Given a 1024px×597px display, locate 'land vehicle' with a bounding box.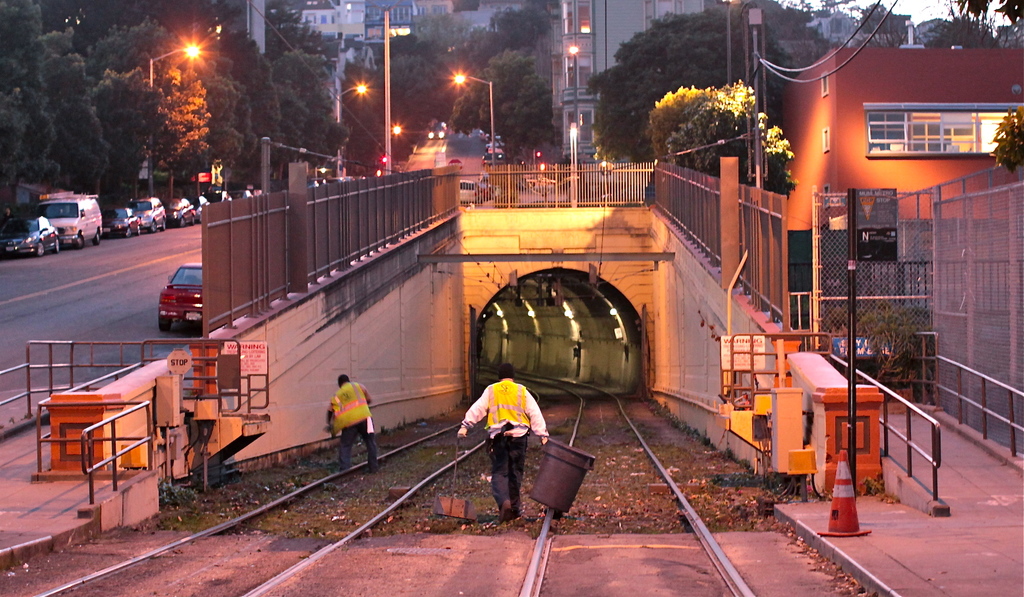
Located: box=[168, 197, 194, 227].
